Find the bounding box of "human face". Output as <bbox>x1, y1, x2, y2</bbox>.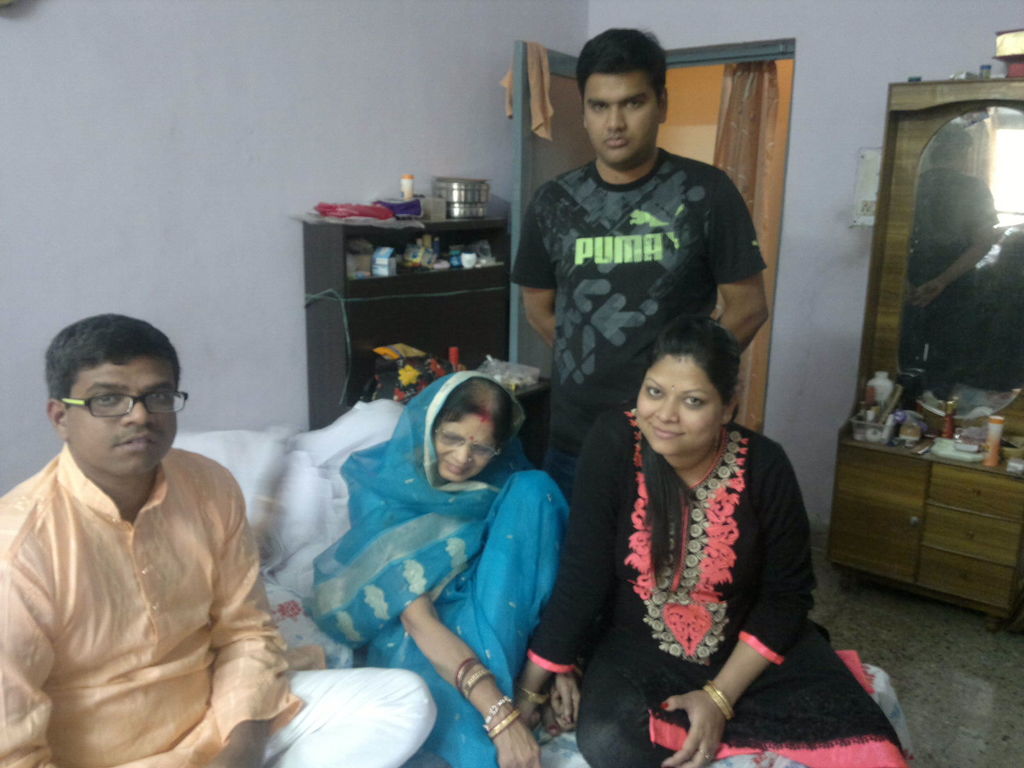
<bbox>636, 360, 729, 456</bbox>.
